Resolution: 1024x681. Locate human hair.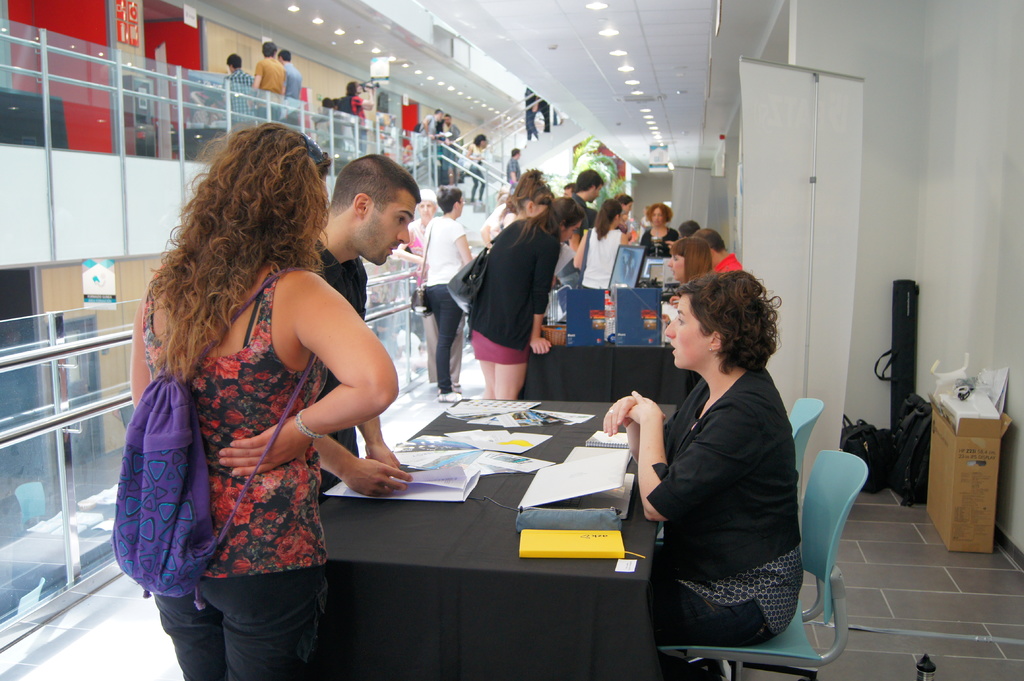
locate(476, 134, 486, 146).
